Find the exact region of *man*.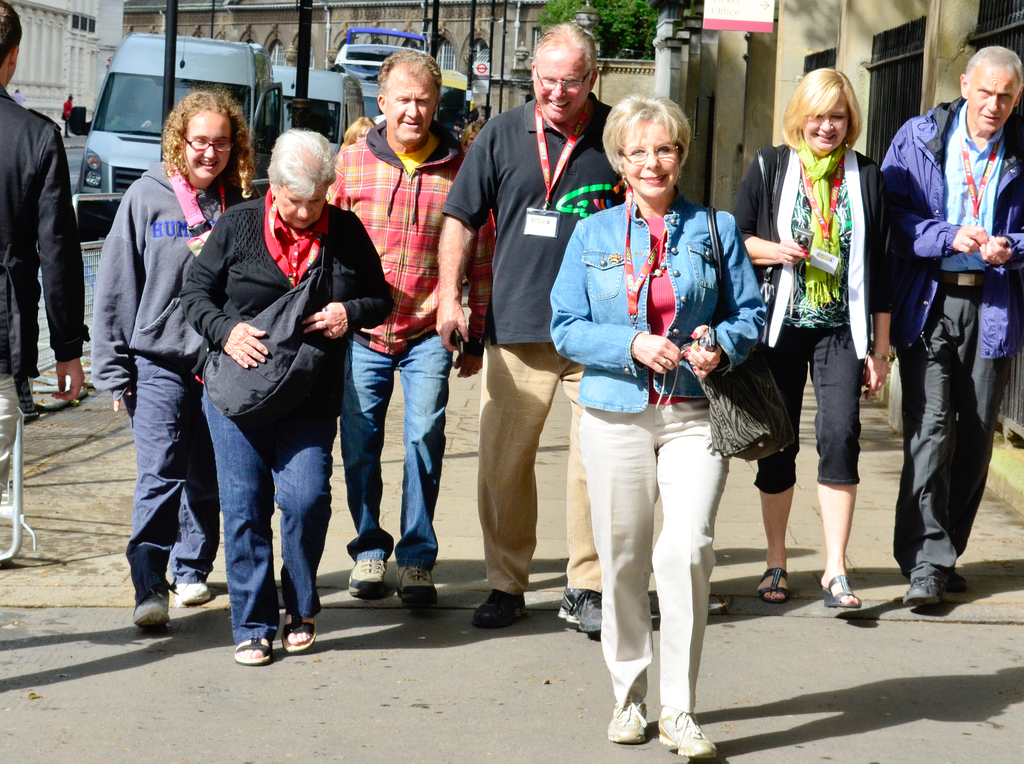
Exact region: (893,56,1008,617).
